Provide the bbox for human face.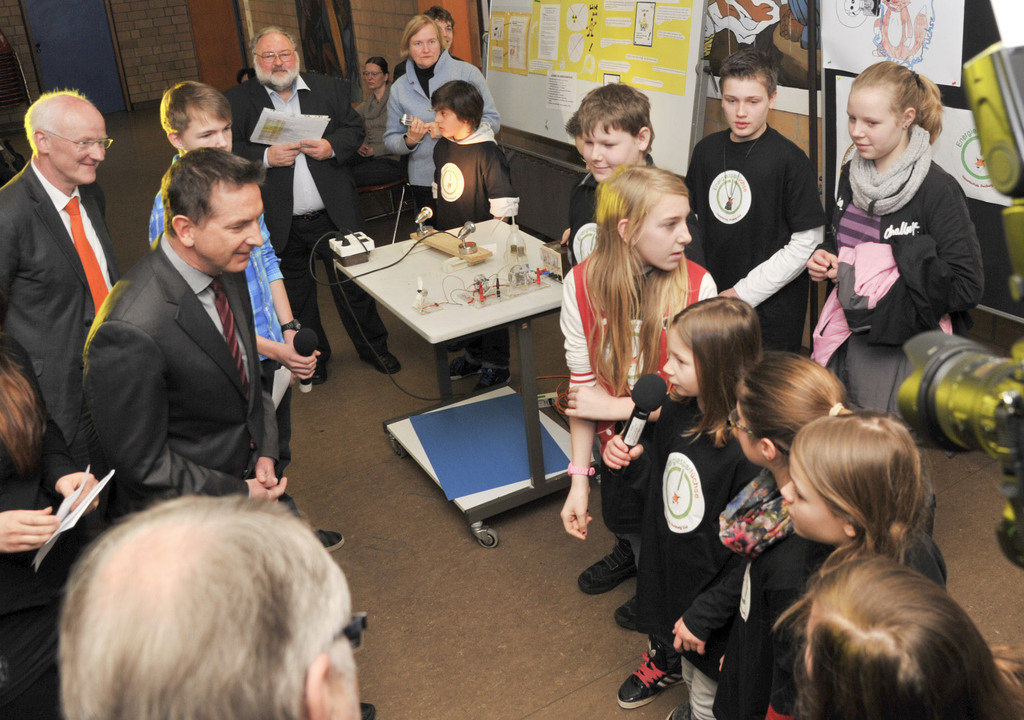
{"left": 194, "top": 180, "right": 265, "bottom": 271}.
